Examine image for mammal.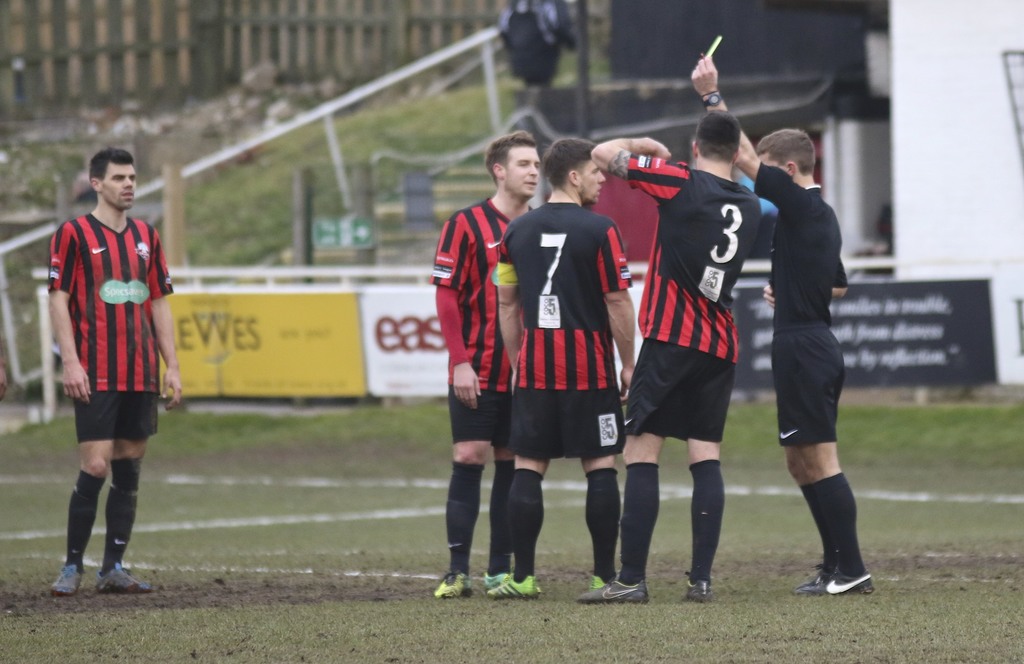
Examination result: Rect(580, 104, 764, 600).
